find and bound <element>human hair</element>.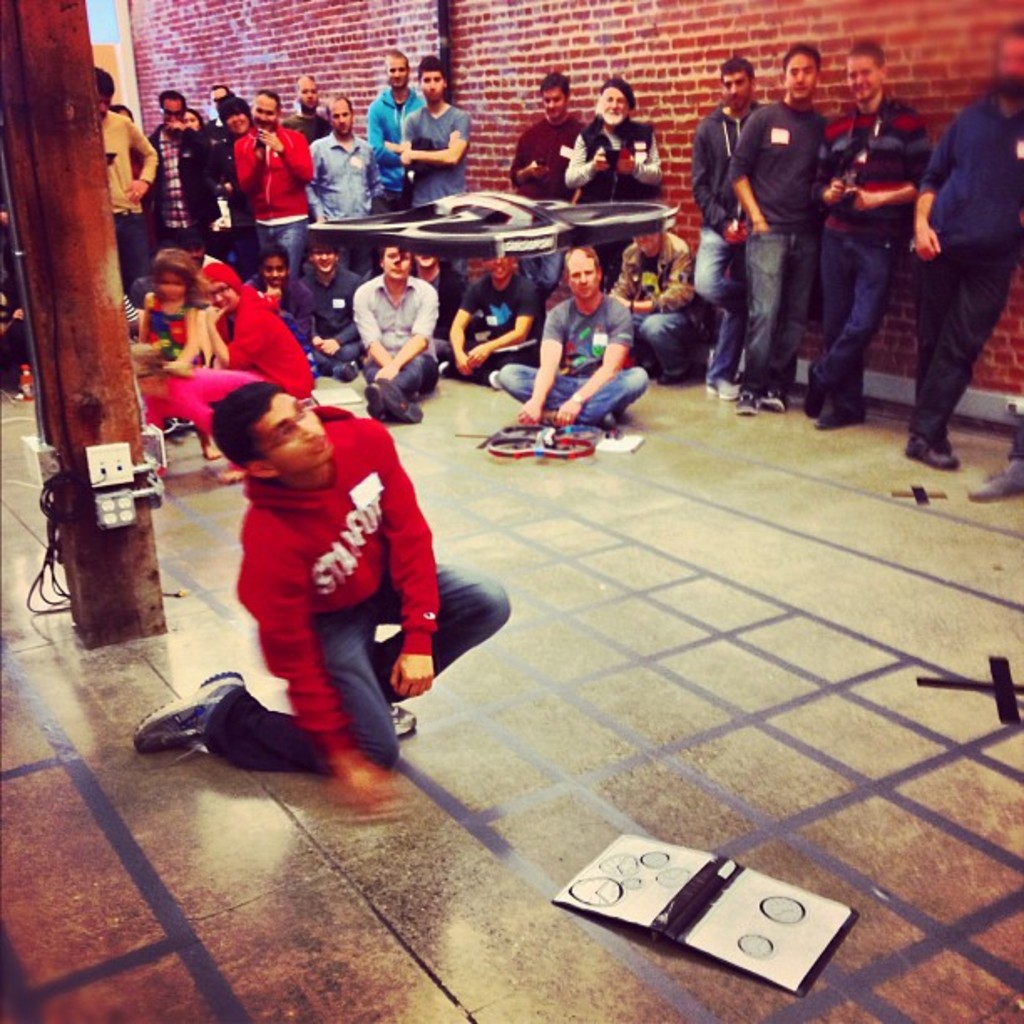
Bound: rect(385, 45, 408, 74).
